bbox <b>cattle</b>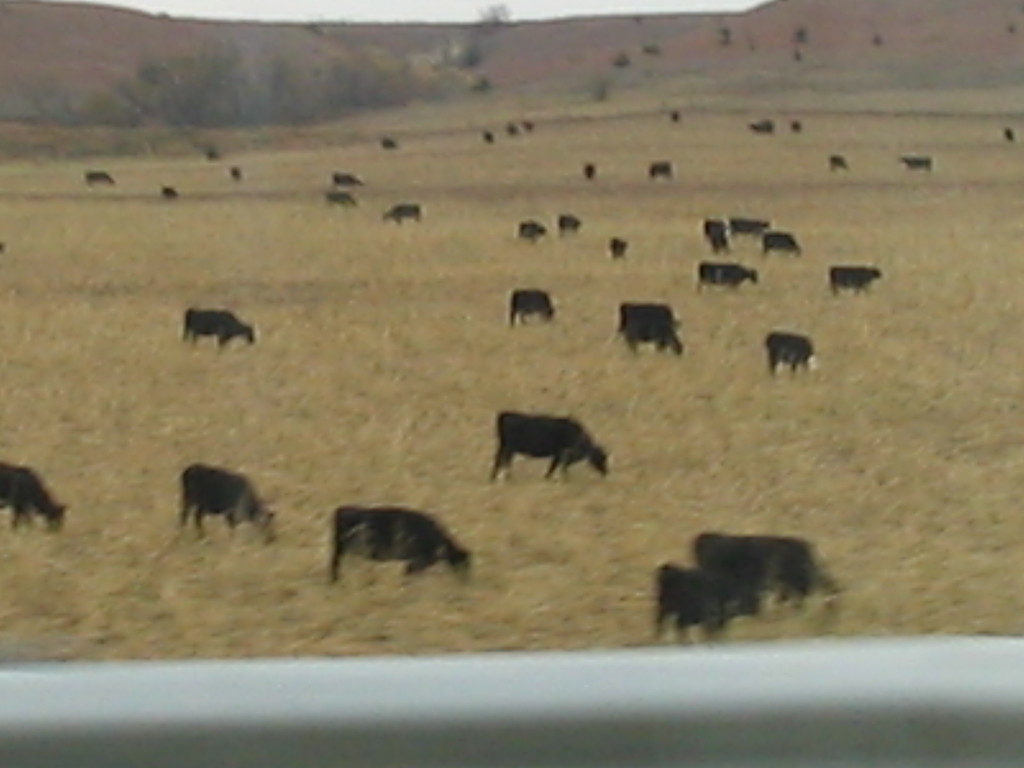
[672,110,685,129]
